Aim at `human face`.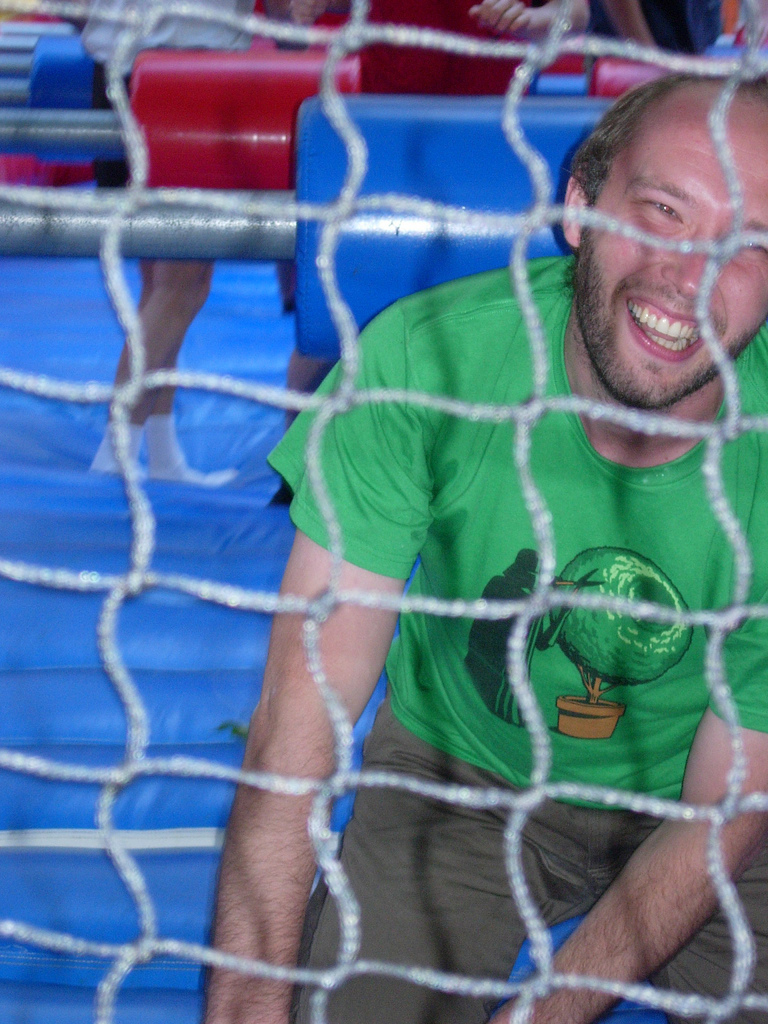
Aimed at <box>577,90,767,405</box>.
